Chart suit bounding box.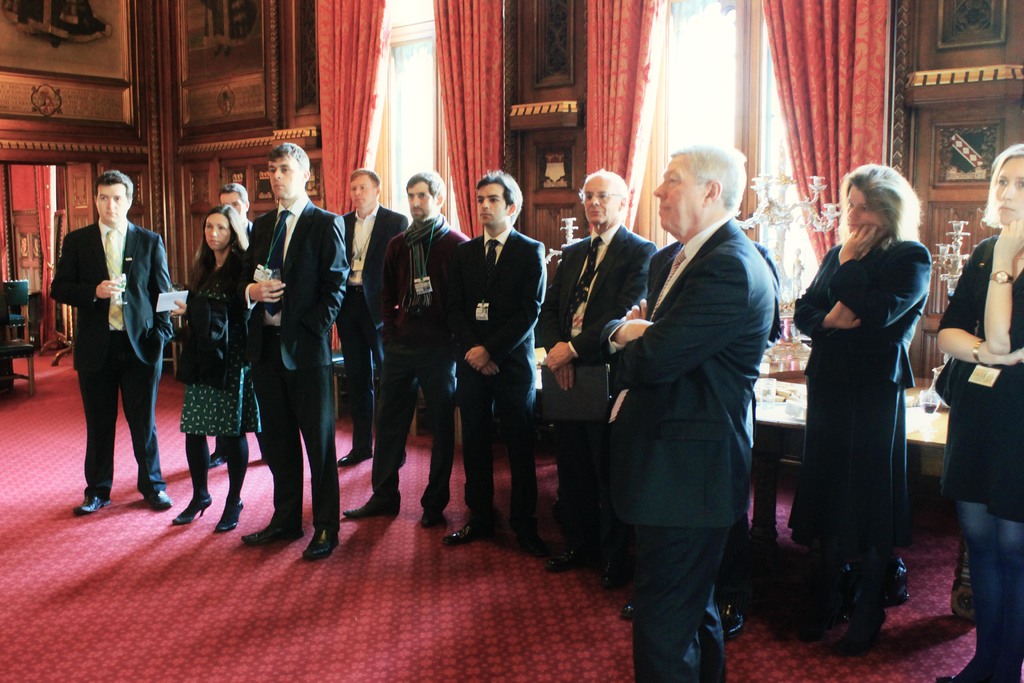
Charted: Rect(229, 188, 359, 530).
